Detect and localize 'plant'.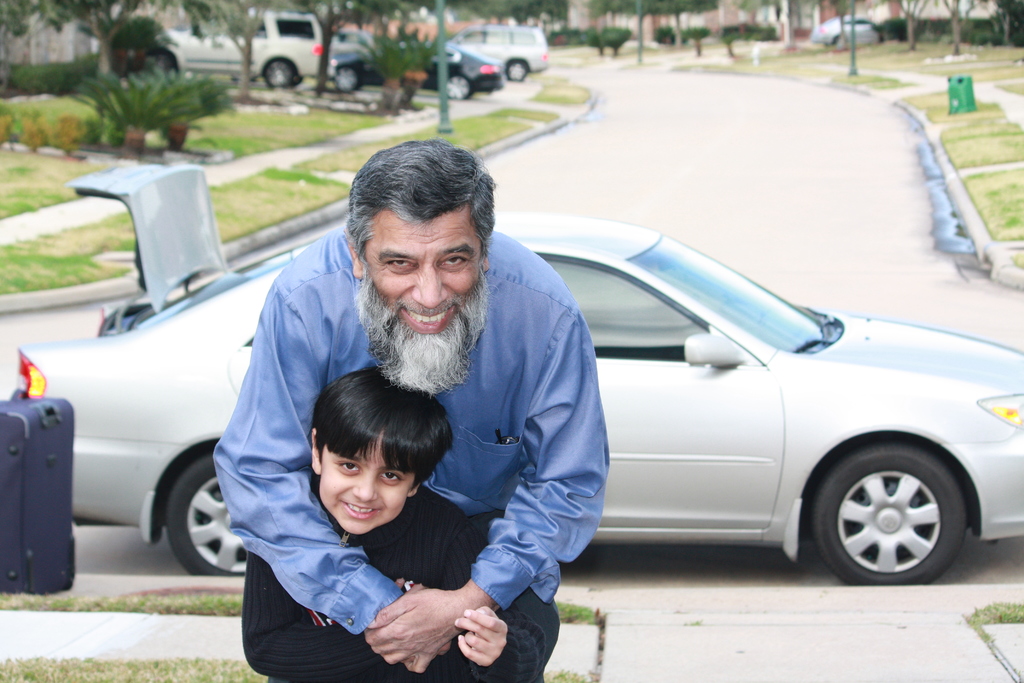
Localized at 415 99 444 110.
